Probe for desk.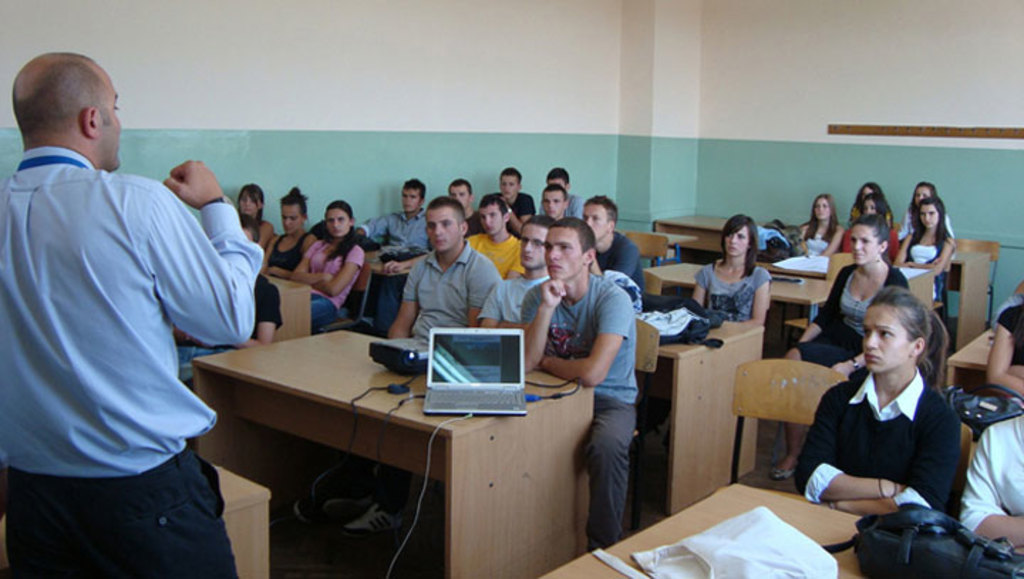
Probe result: x1=947, y1=324, x2=993, y2=387.
